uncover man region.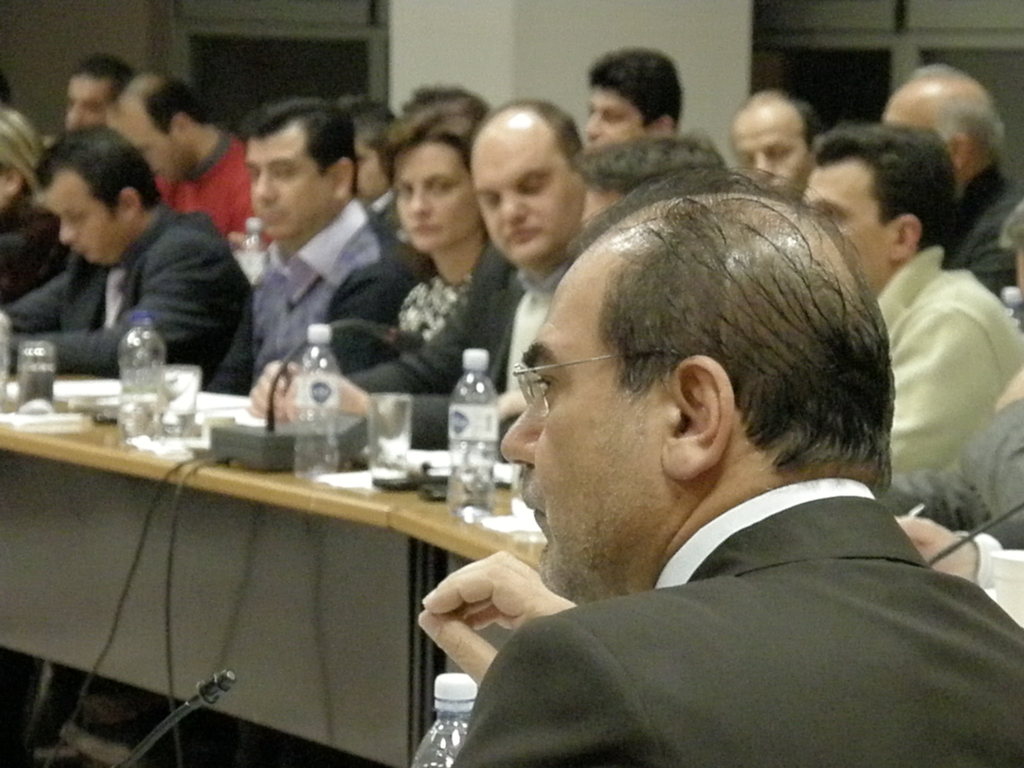
Uncovered: {"left": 351, "top": 162, "right": 1023, "bottom": 762}.
